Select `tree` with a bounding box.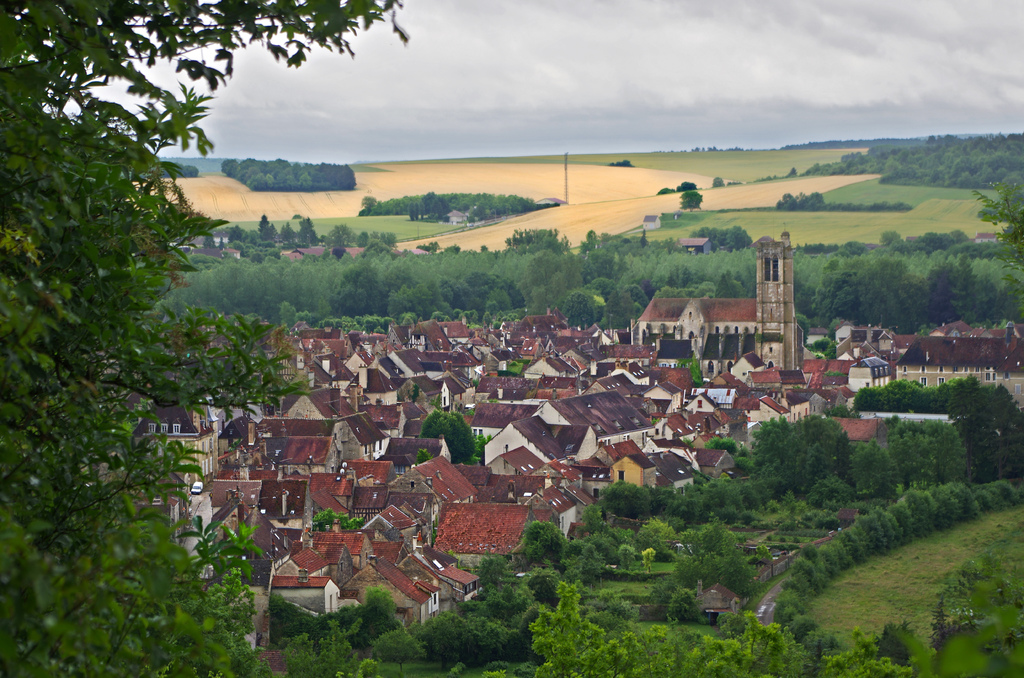
(left=677, top=190, right=706, bottom=213).
